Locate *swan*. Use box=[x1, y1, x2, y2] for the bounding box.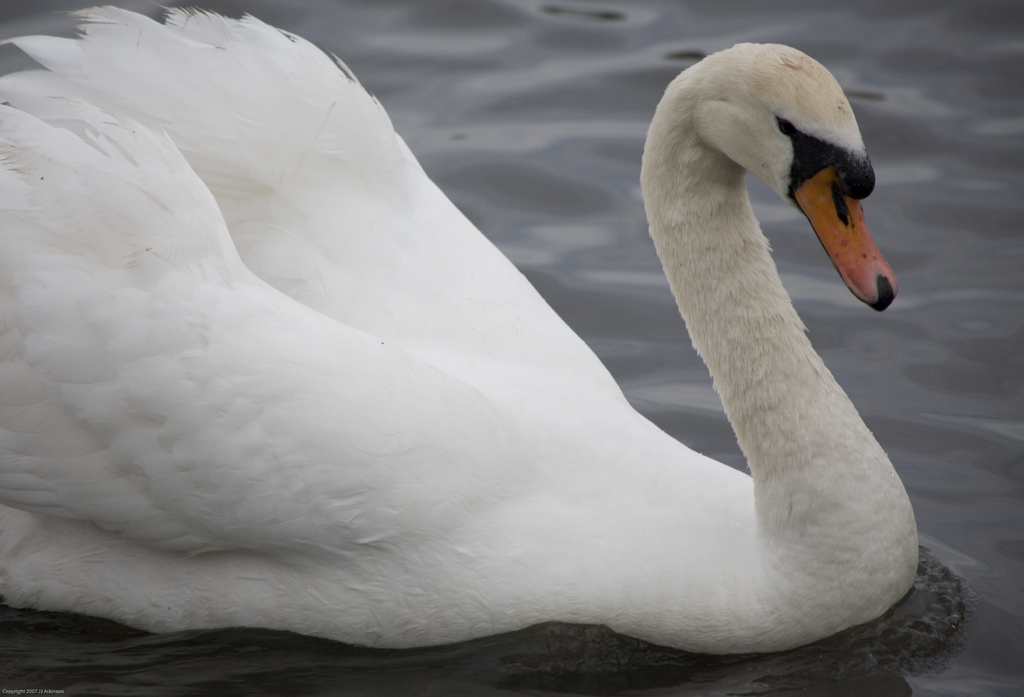
box=[0, 0, 919, 661].
